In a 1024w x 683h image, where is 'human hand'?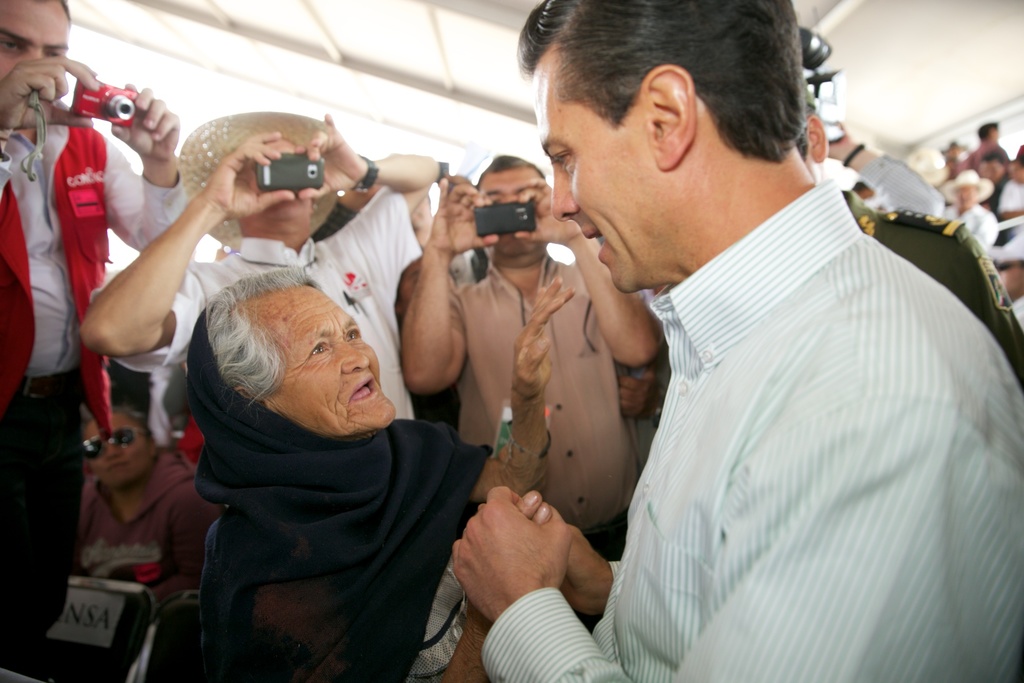
bbox(511, 177, 584, 248).
